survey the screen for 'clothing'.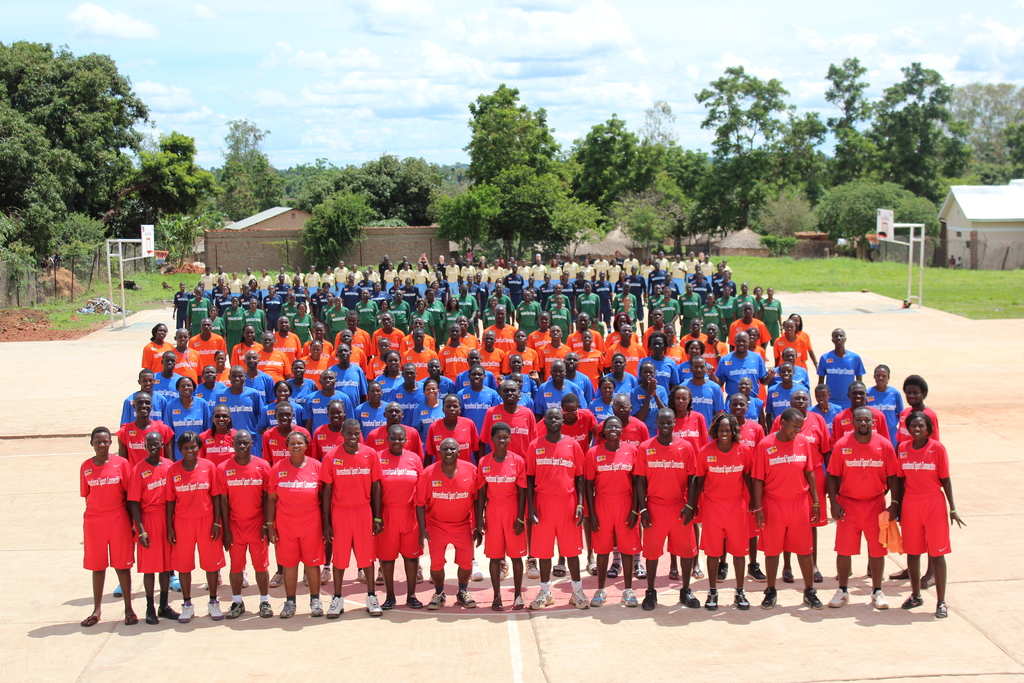
Survey found: <box>273,333,302,363</box>.
